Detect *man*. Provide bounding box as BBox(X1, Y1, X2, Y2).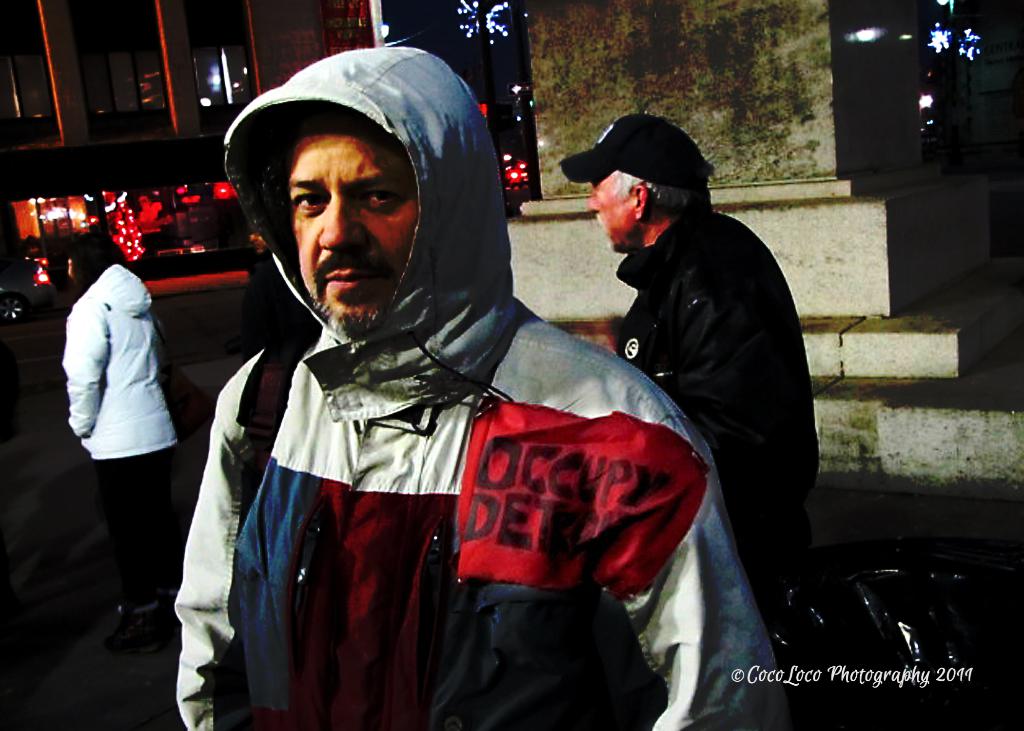
BBox(585, 112, 819, 627).
